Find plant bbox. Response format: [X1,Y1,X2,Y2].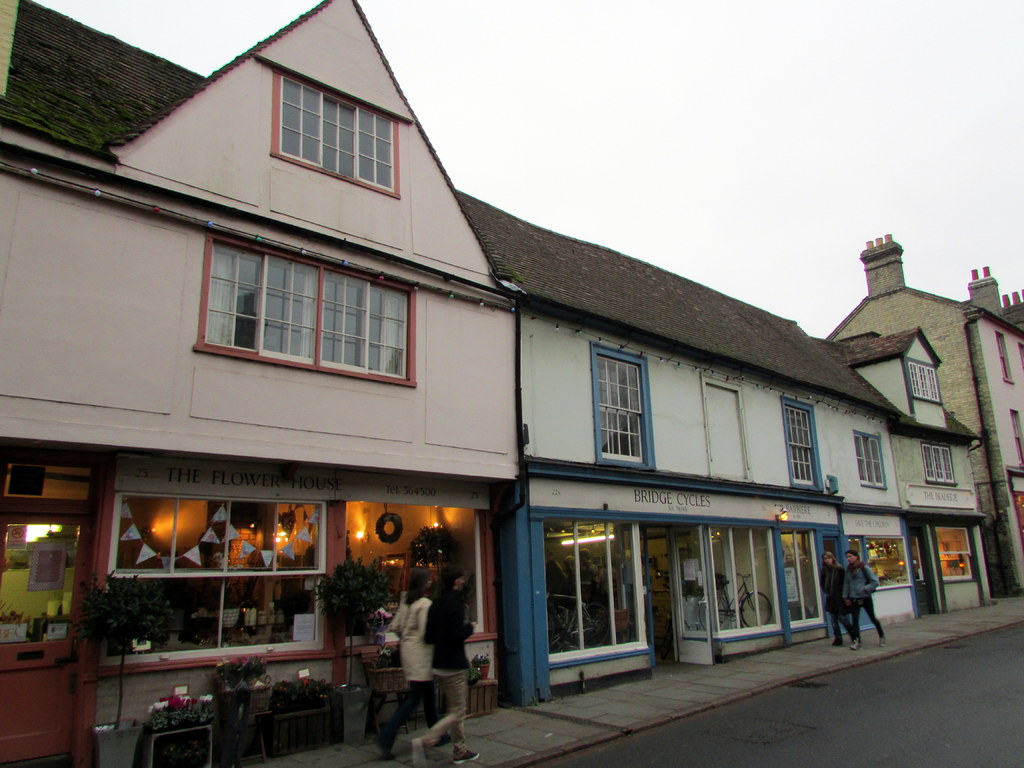
[412,529,466,582].
